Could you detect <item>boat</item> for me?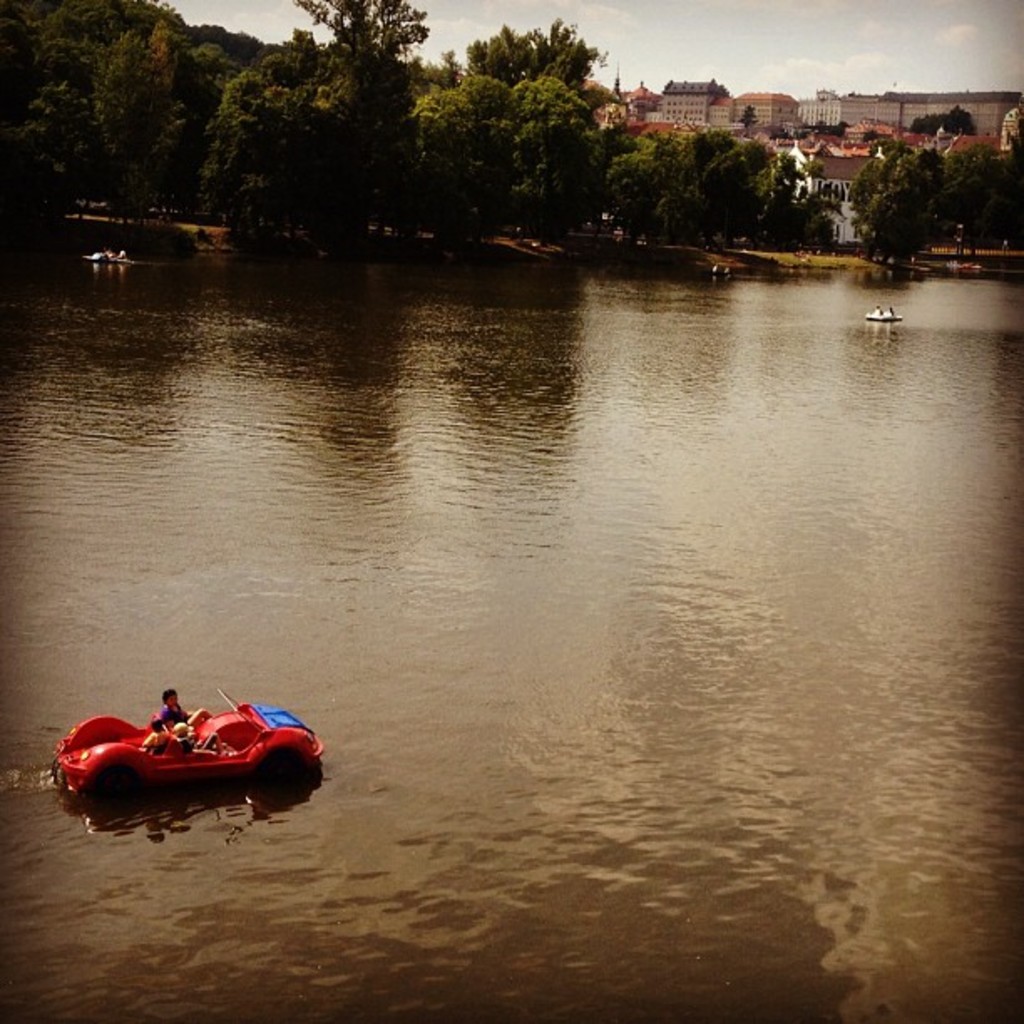
Detection result: <region>47, 689, 310, 818</region>.
